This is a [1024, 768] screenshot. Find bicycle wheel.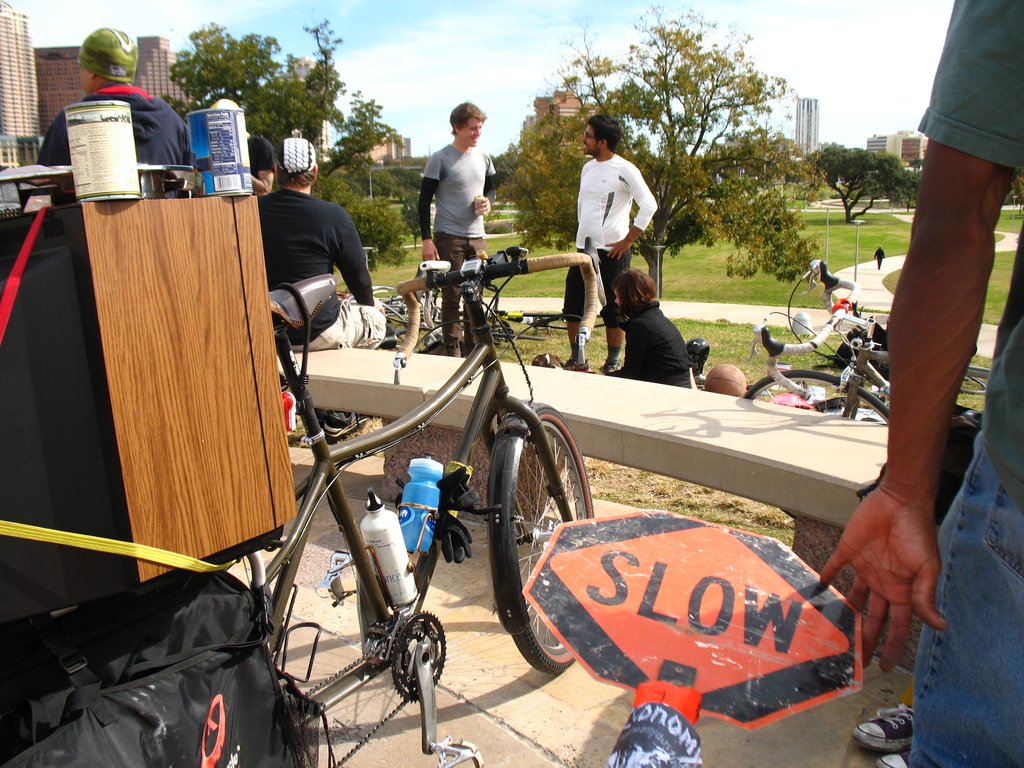
Bounding box: left=497, top=400, right=601, bottom=676.
